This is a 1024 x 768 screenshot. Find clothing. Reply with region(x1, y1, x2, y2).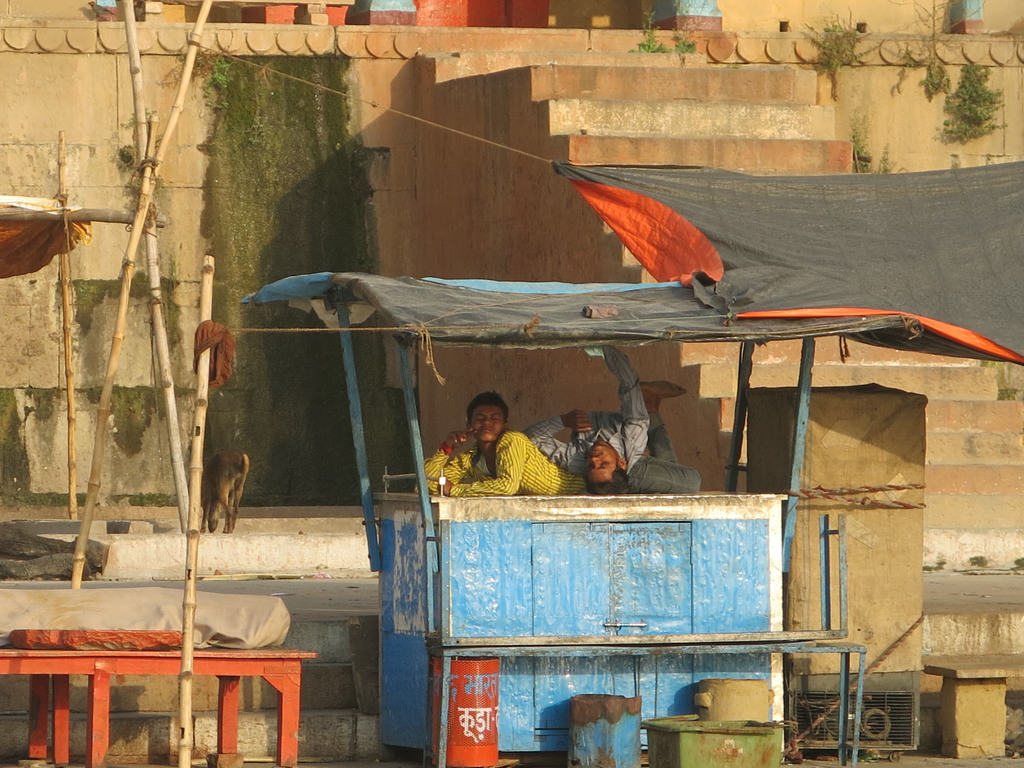
region(417, 413, 700, 498).
